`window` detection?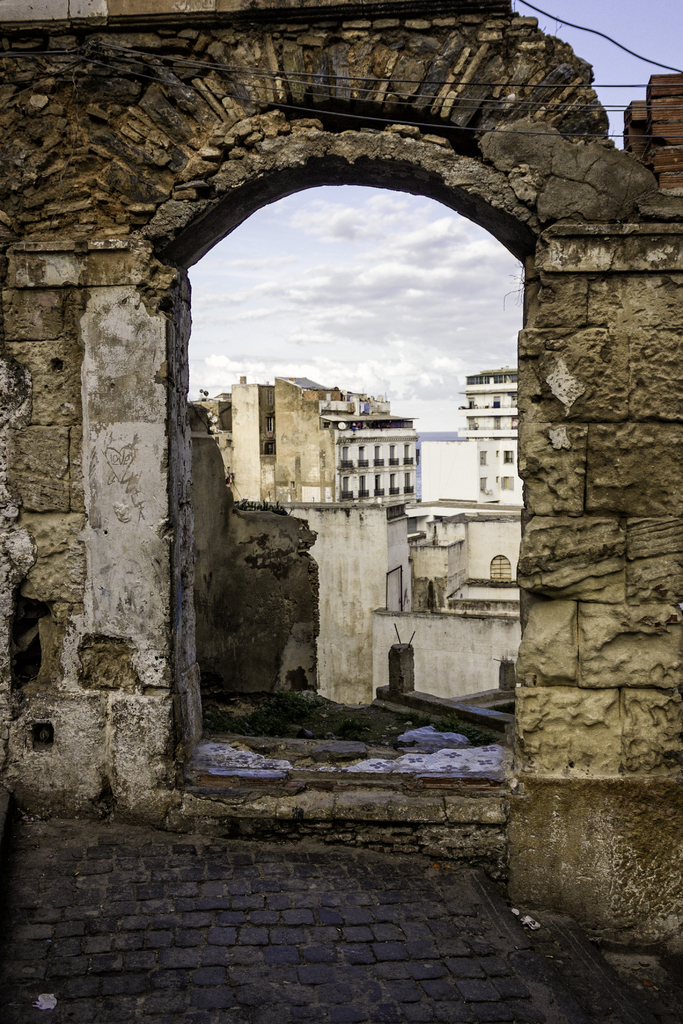
rect(391, 638, 419, 701)
